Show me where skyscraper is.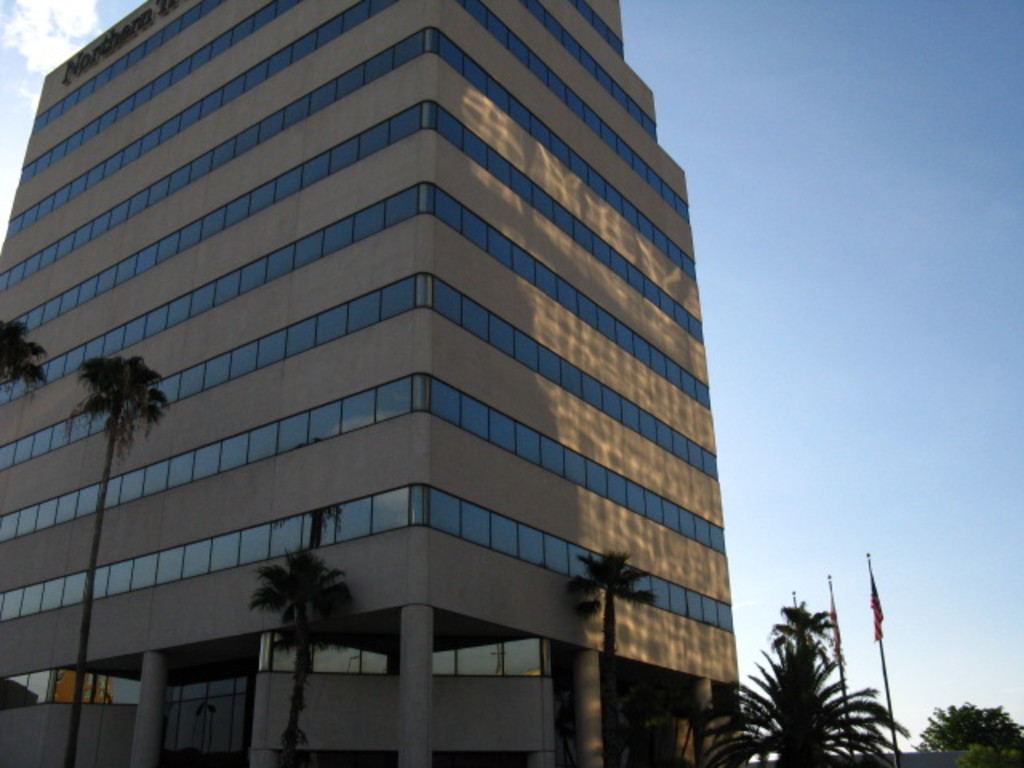
skyscraper is at x1=0, y1=10, x2=755, y2=766.
